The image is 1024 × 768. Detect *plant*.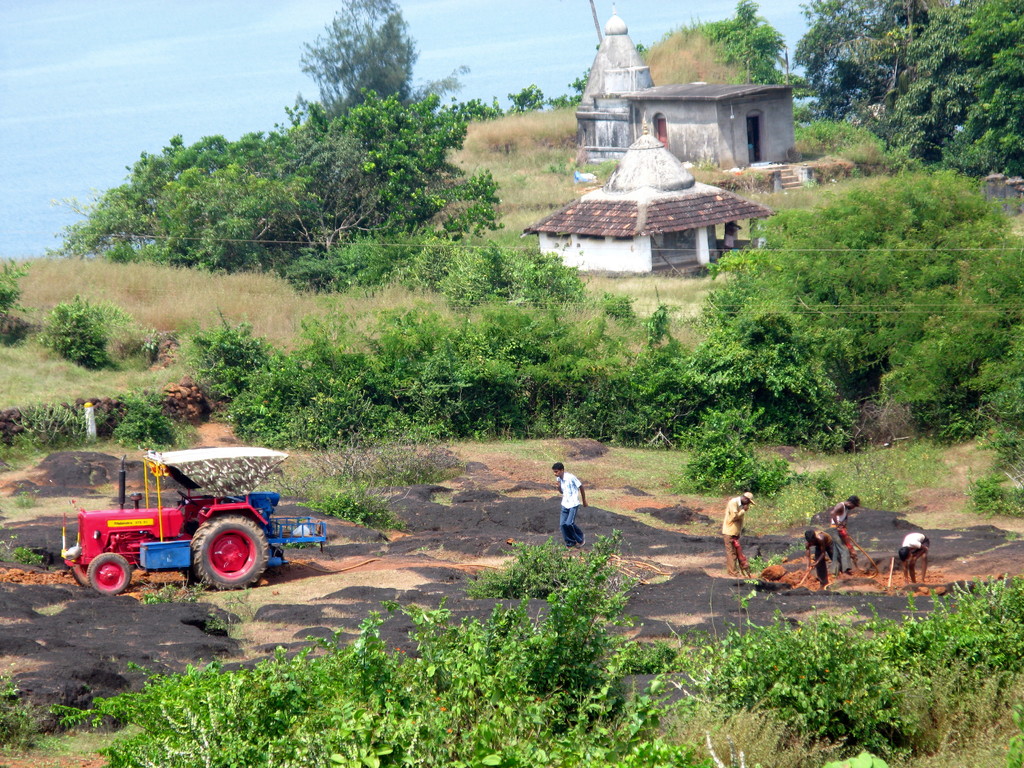
Detection: 0:450:35:471.
